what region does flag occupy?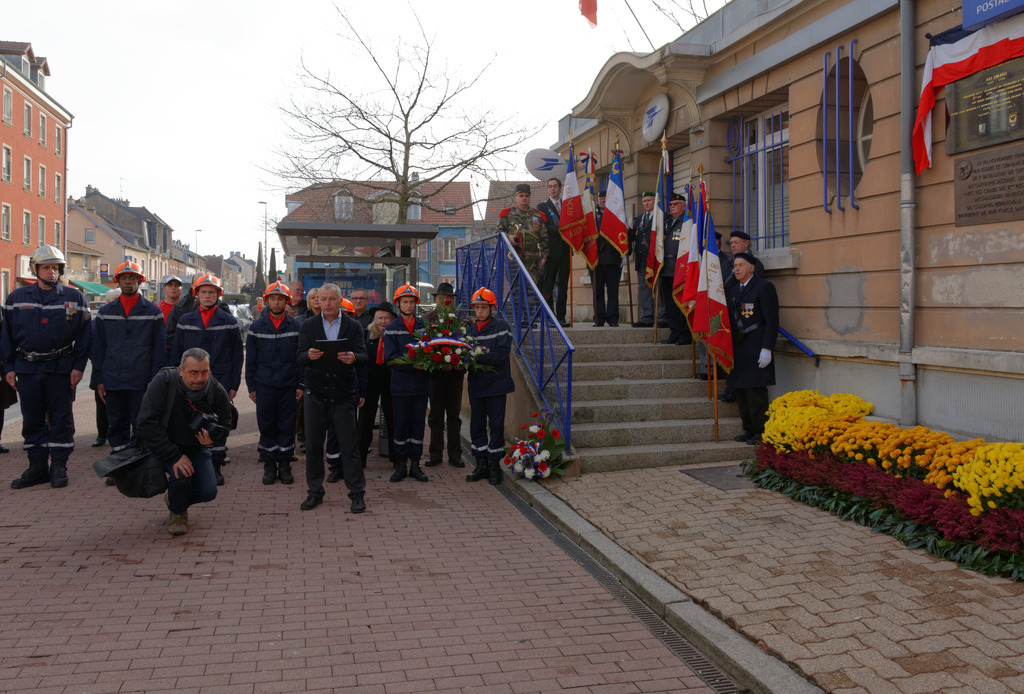
x1=690 y1=193 x2=731 y2=368.
